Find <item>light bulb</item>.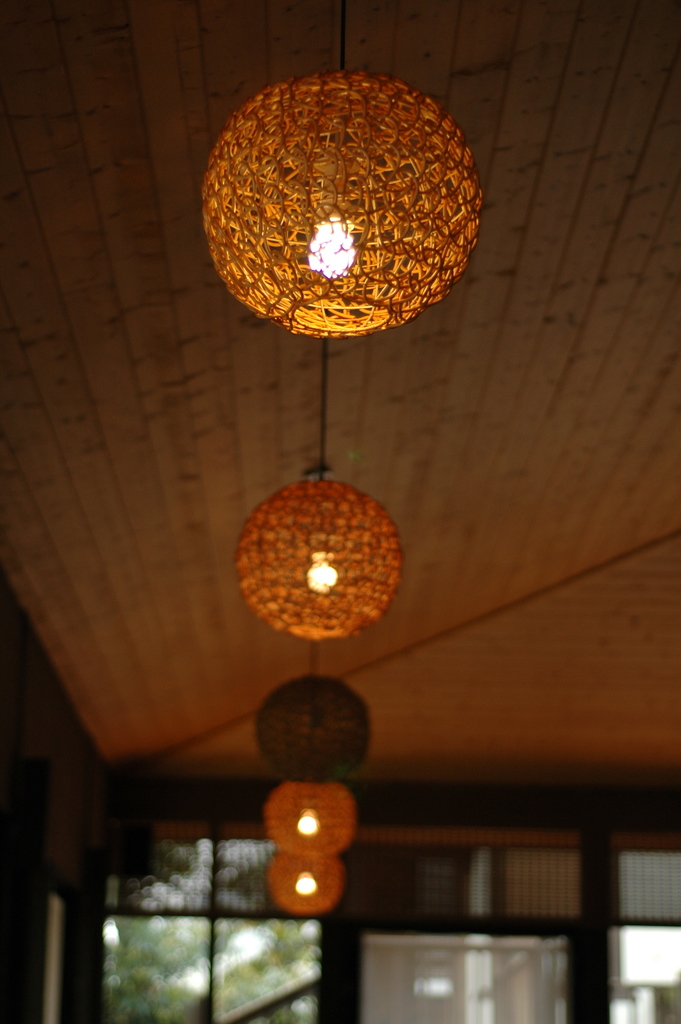
[296, 867, 316, 899].
